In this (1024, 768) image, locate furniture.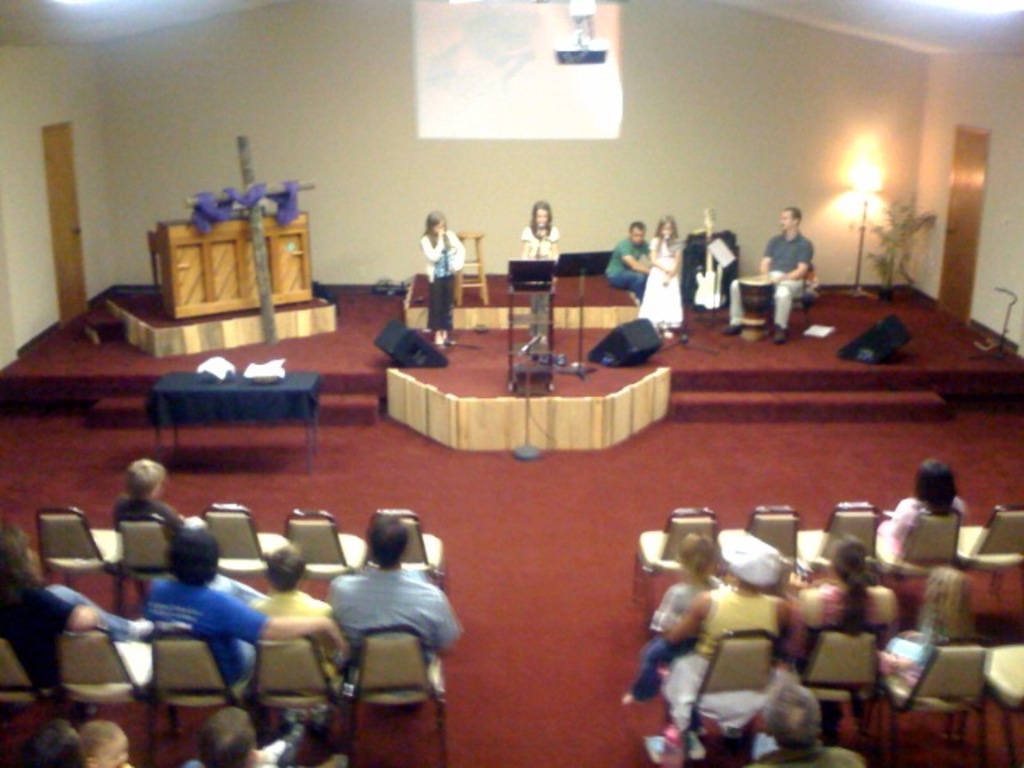
Bounding box: (459, 232, 485, 302).
